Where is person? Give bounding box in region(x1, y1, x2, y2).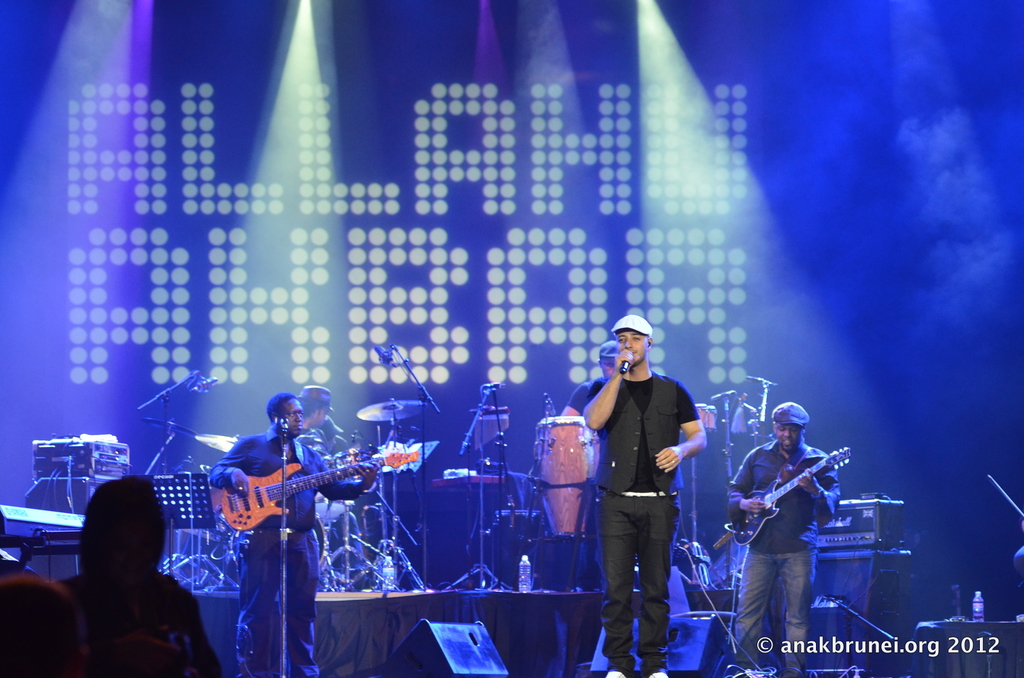
region(210, 391, 379, 677).
